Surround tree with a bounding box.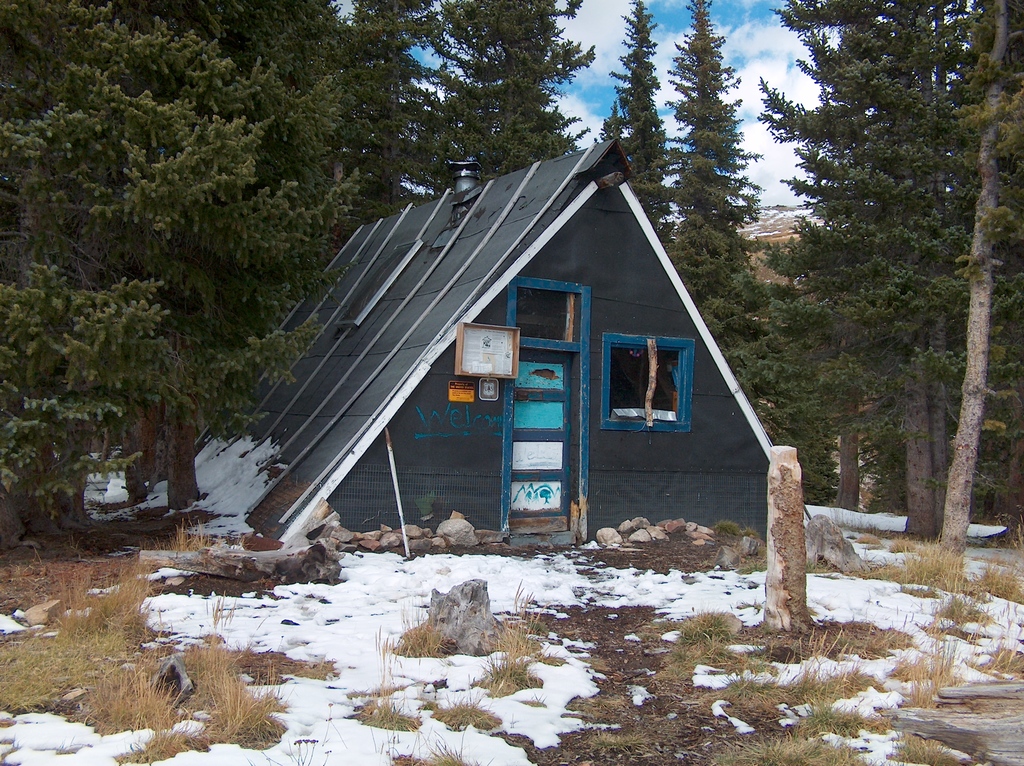
left=325, top=0, right=467, bottom=209.
